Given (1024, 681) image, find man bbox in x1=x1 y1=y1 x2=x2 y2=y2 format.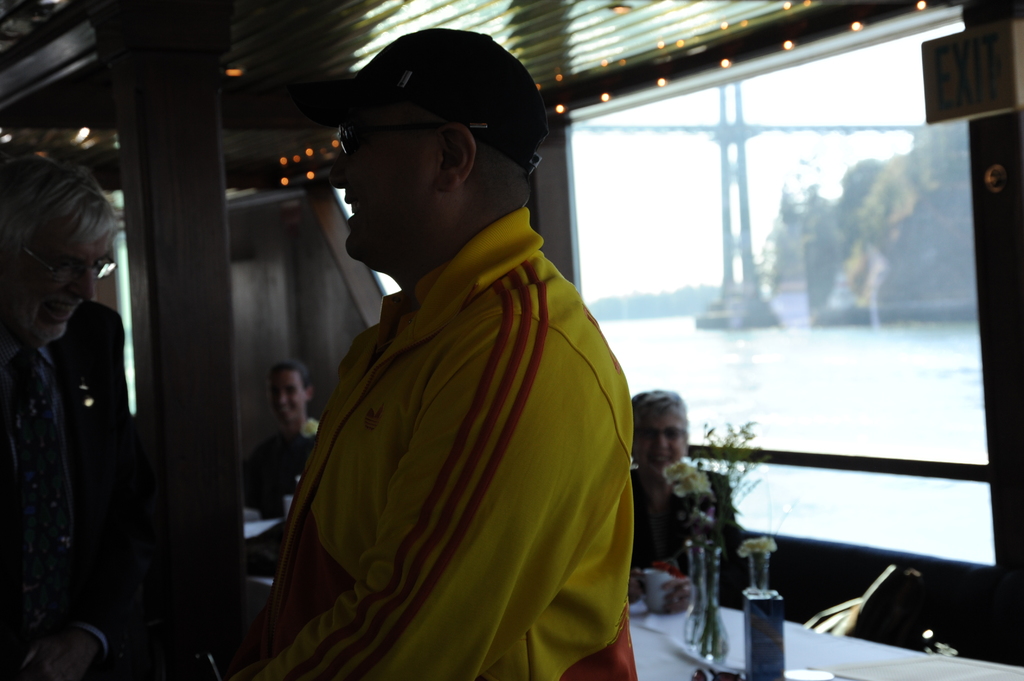
x1=0 y1=147 x2=144 y2=680.
